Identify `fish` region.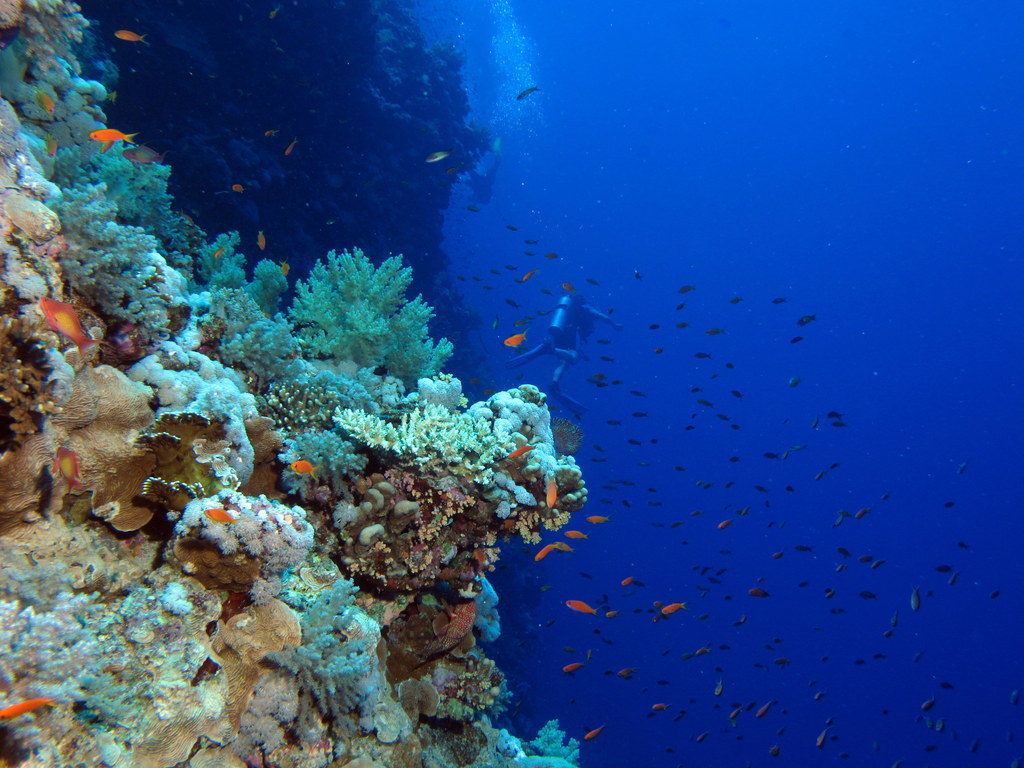
Region: (484, 285, 499, 291).
